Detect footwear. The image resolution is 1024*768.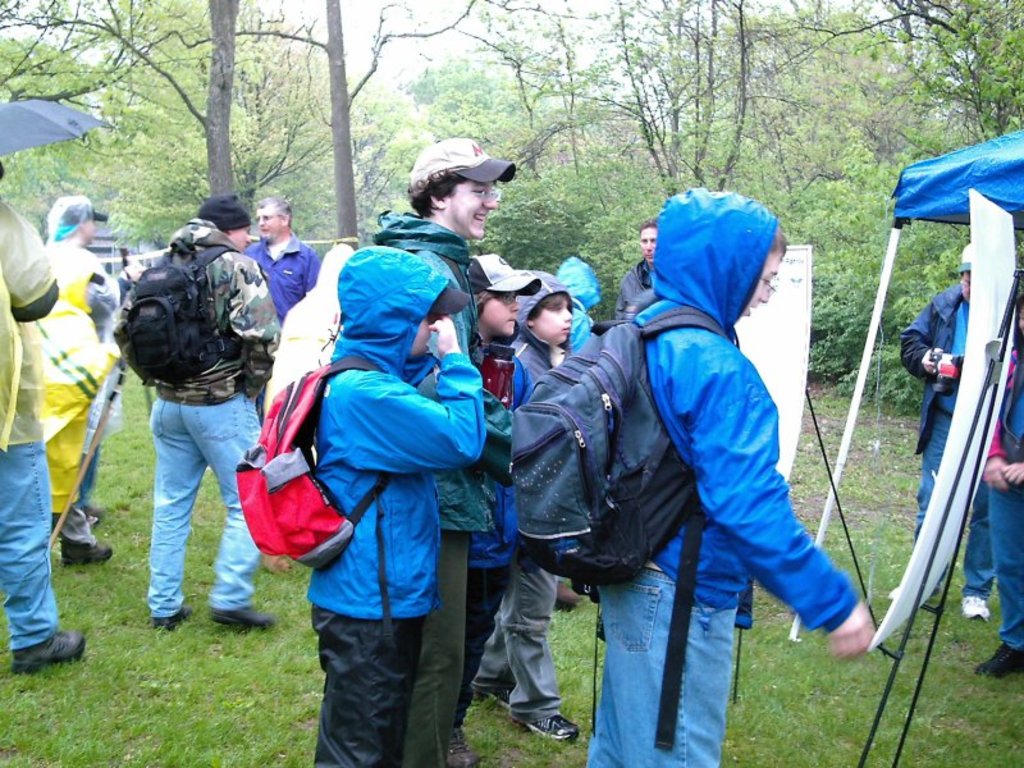
bbox(472, 689, 531, 718).
